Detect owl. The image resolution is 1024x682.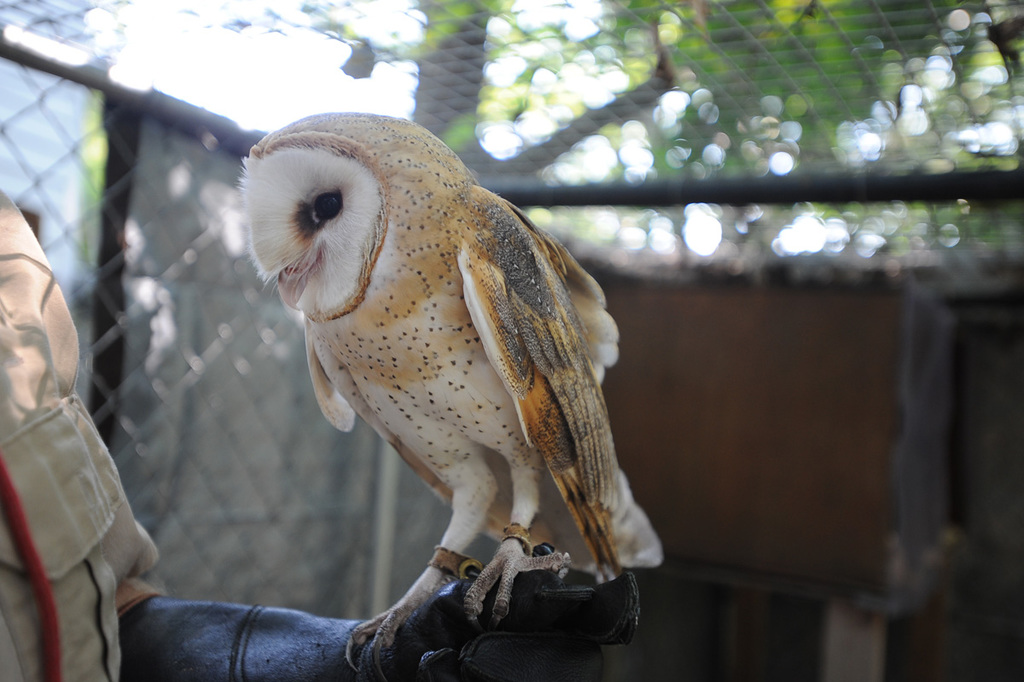
l=234, t=109, r=666, b=675.
